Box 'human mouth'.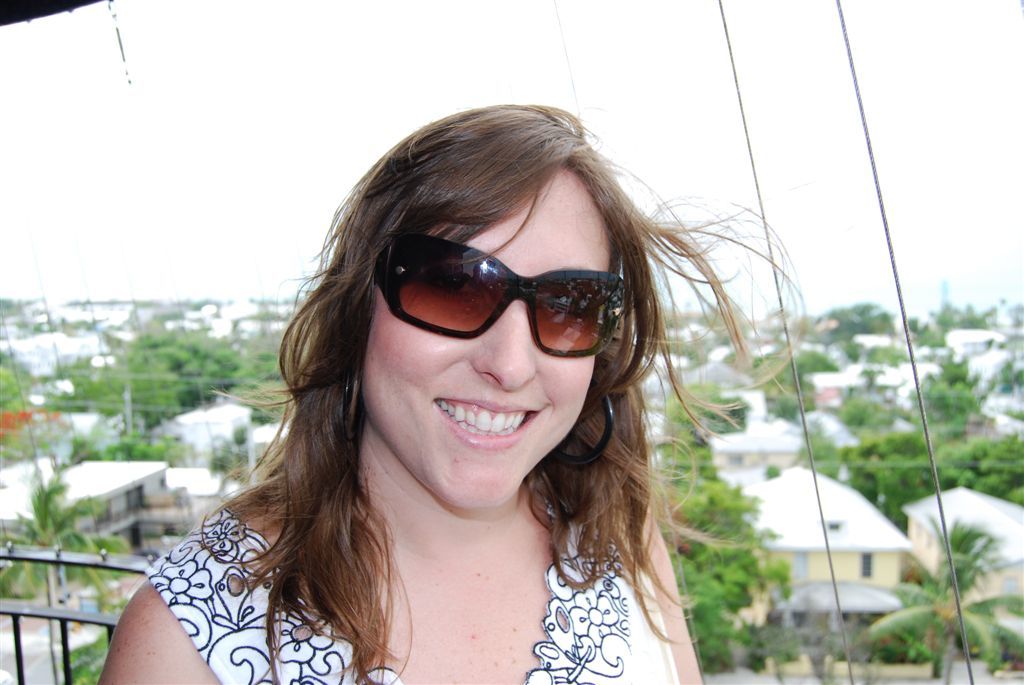
x1=431, y1=394, x2=550, y2=453.
